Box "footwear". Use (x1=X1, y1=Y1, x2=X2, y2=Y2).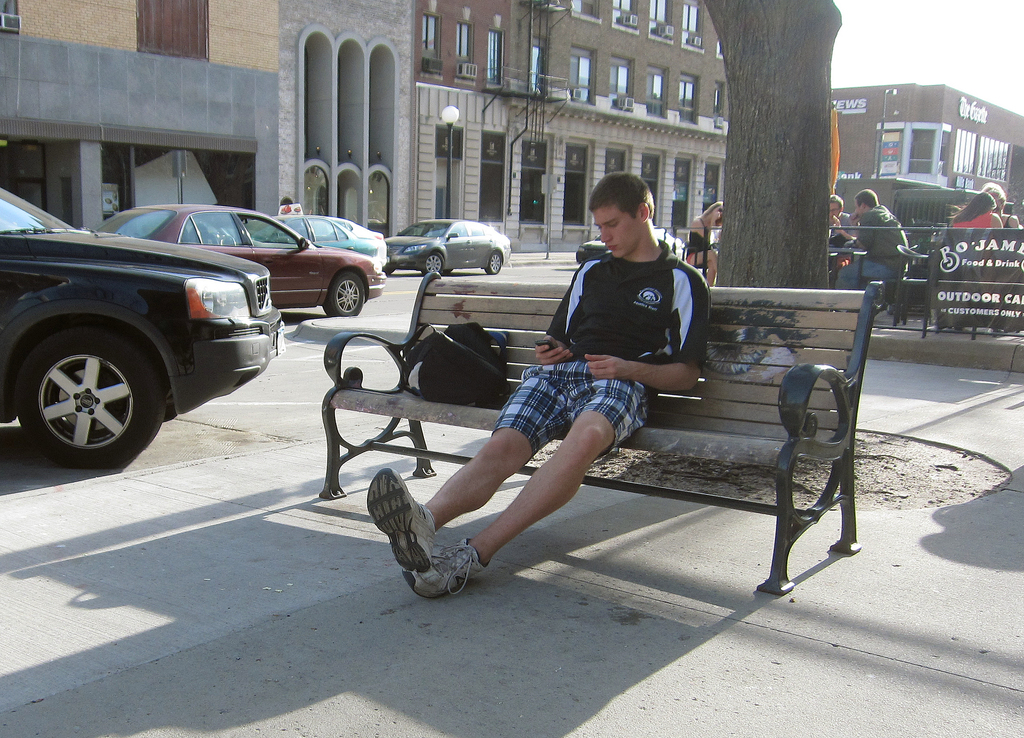
(x1=954, y1=325, x2=964, y2=334).
